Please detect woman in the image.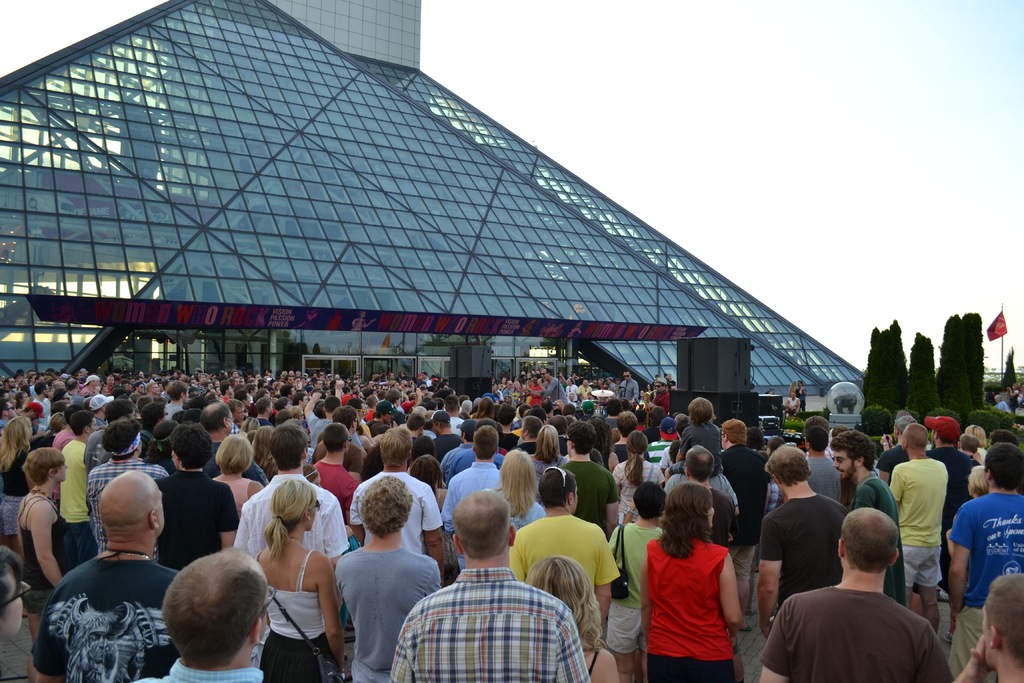
box=[210, 437, 264, 518].
